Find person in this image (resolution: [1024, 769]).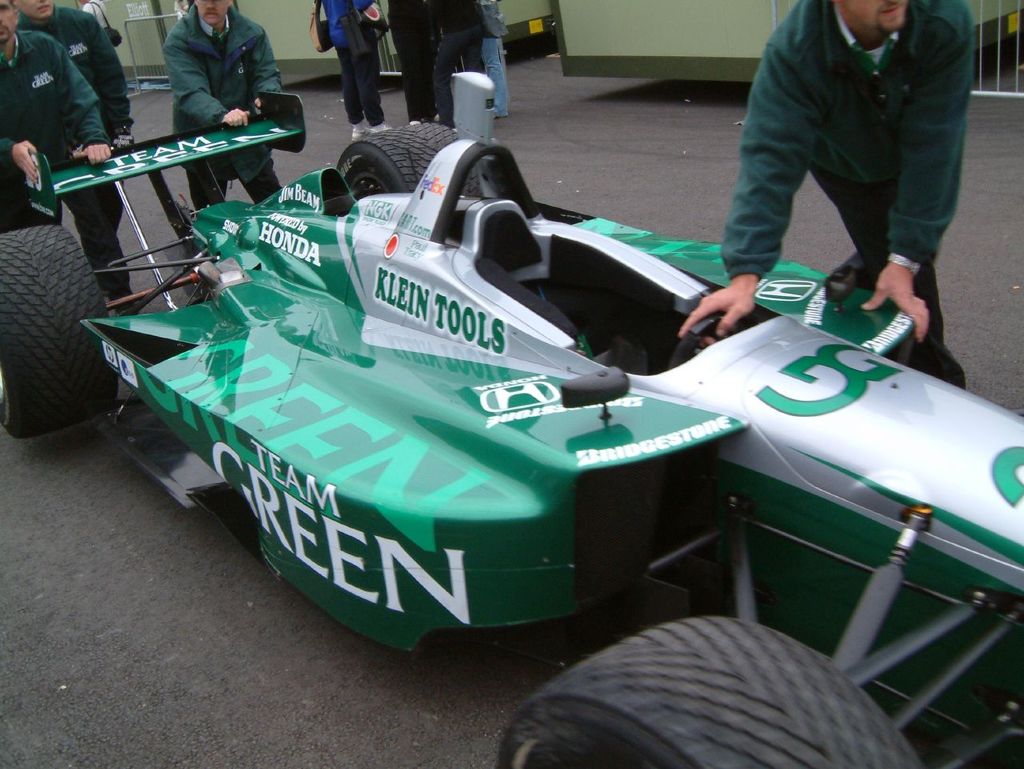
170 0 285 212.
